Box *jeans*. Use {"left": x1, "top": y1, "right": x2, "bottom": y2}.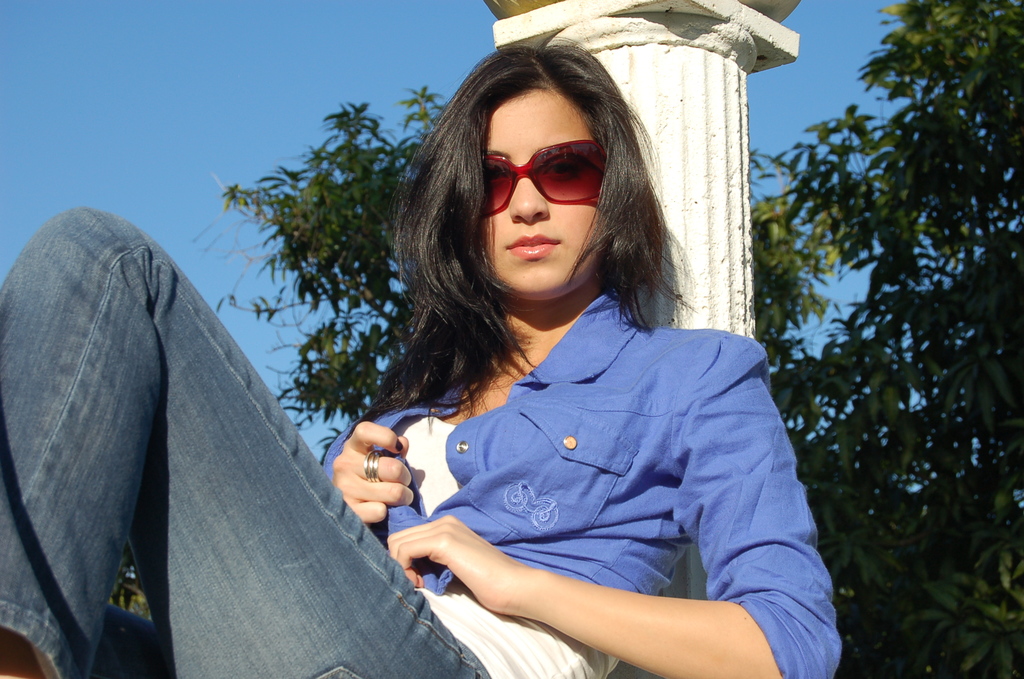
{"left": 3, "top": 258, "right": 442, "bottom": 676}.
